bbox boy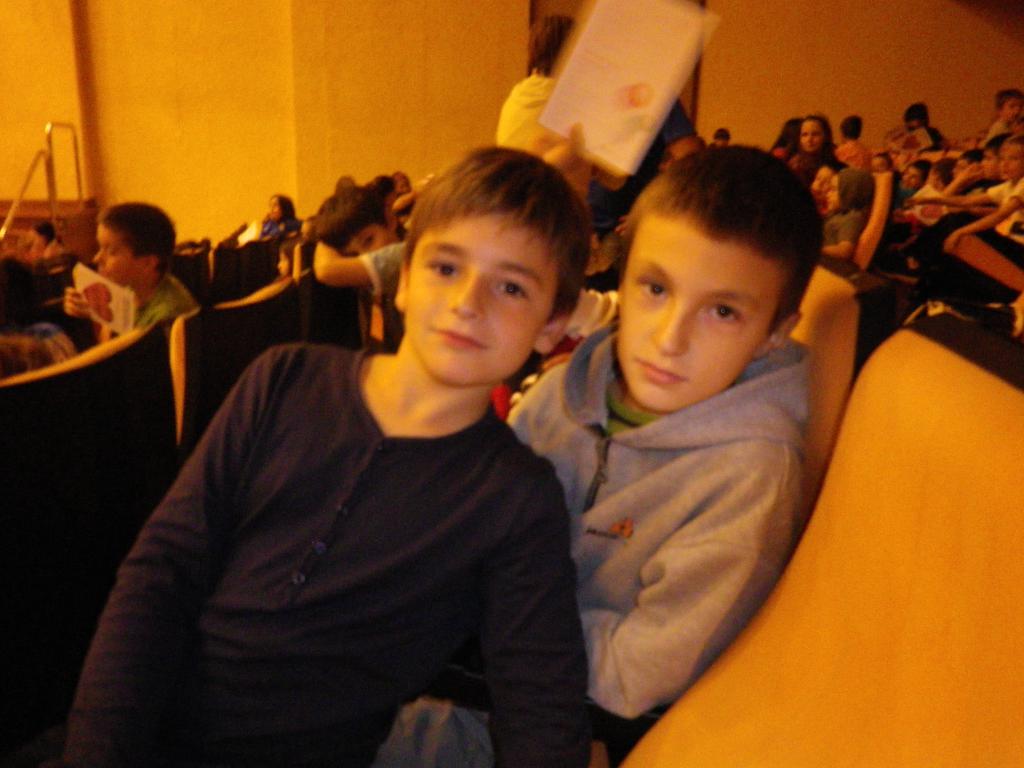
box(990, 87, 1023, 129)
